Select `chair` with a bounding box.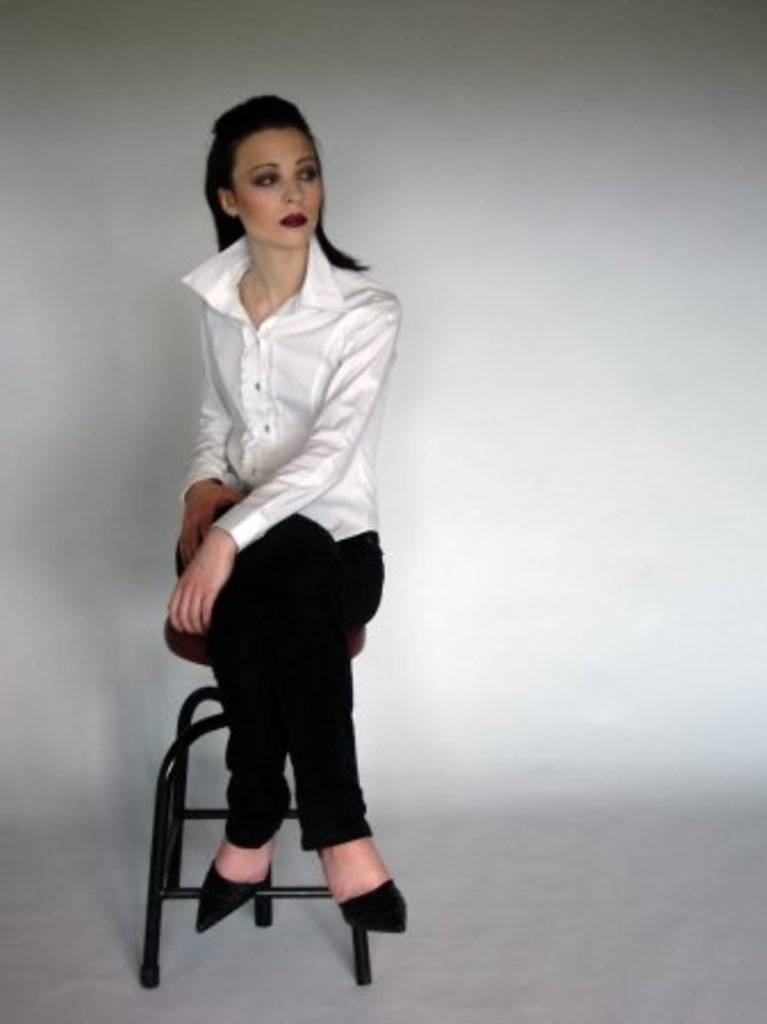
125 453 380 988.
